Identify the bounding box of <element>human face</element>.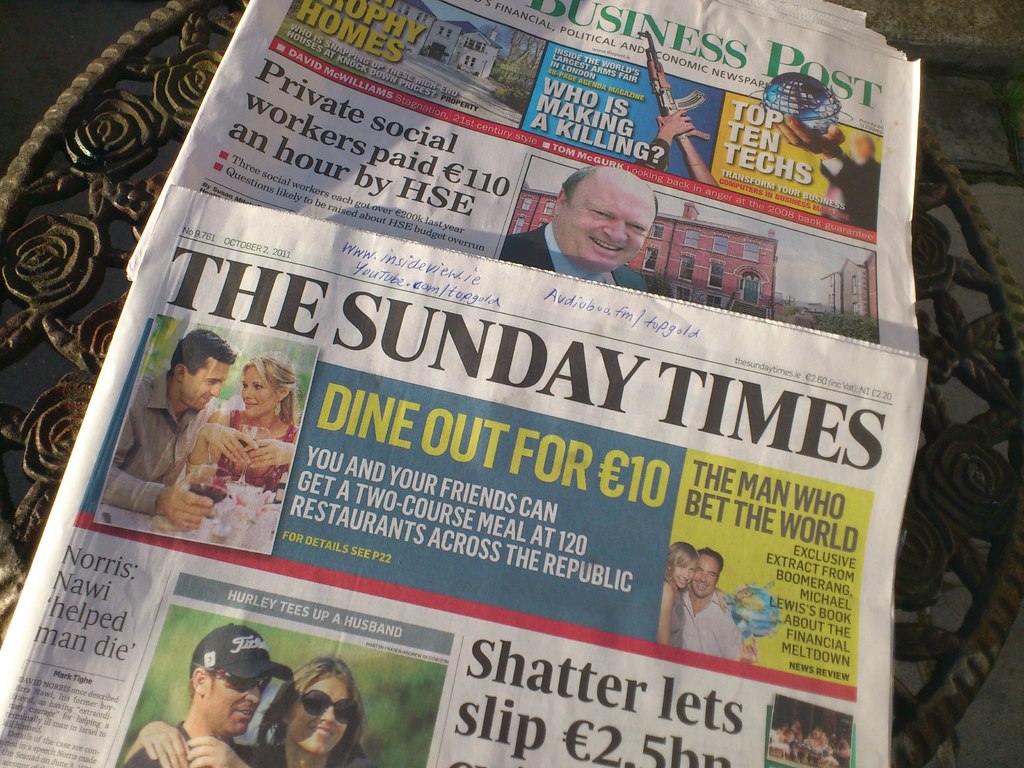
205 666 263 733.
